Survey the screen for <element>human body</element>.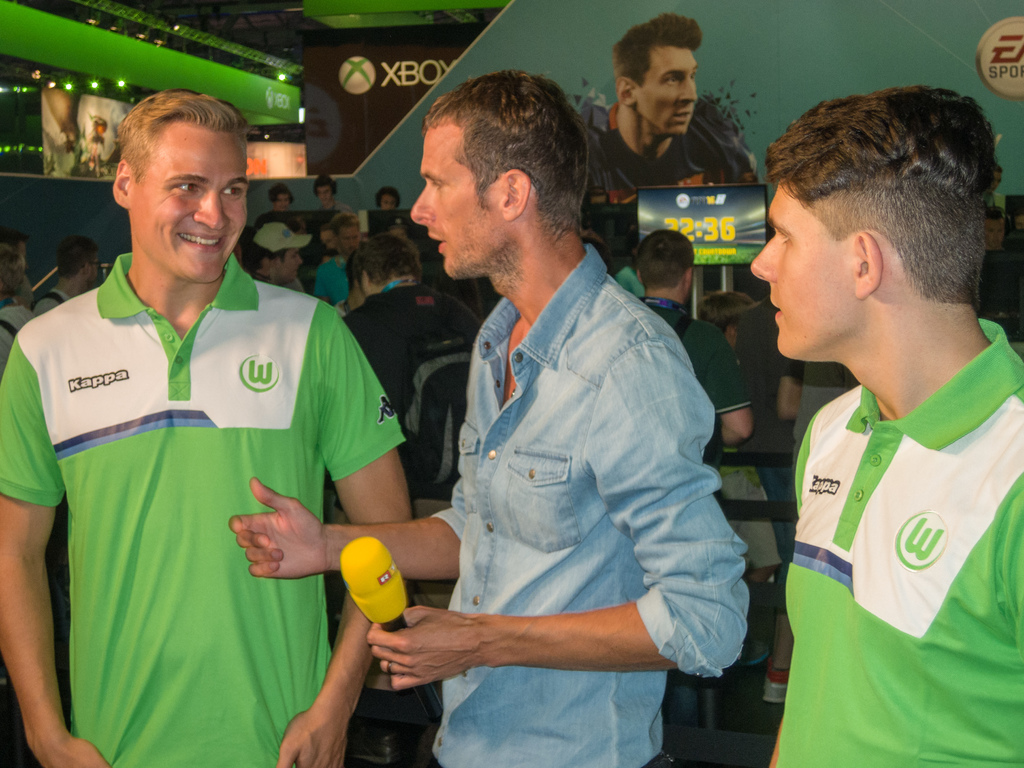
Survey found: 752,77,1023,767.
